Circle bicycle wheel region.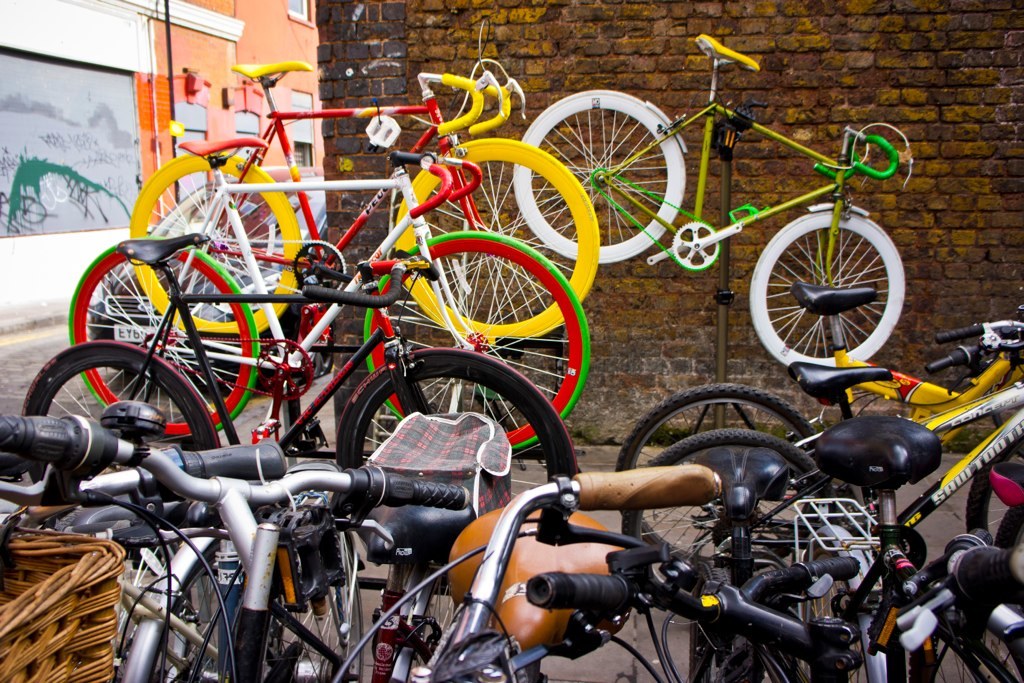
Region: locate(335, 347, 580, 510).
